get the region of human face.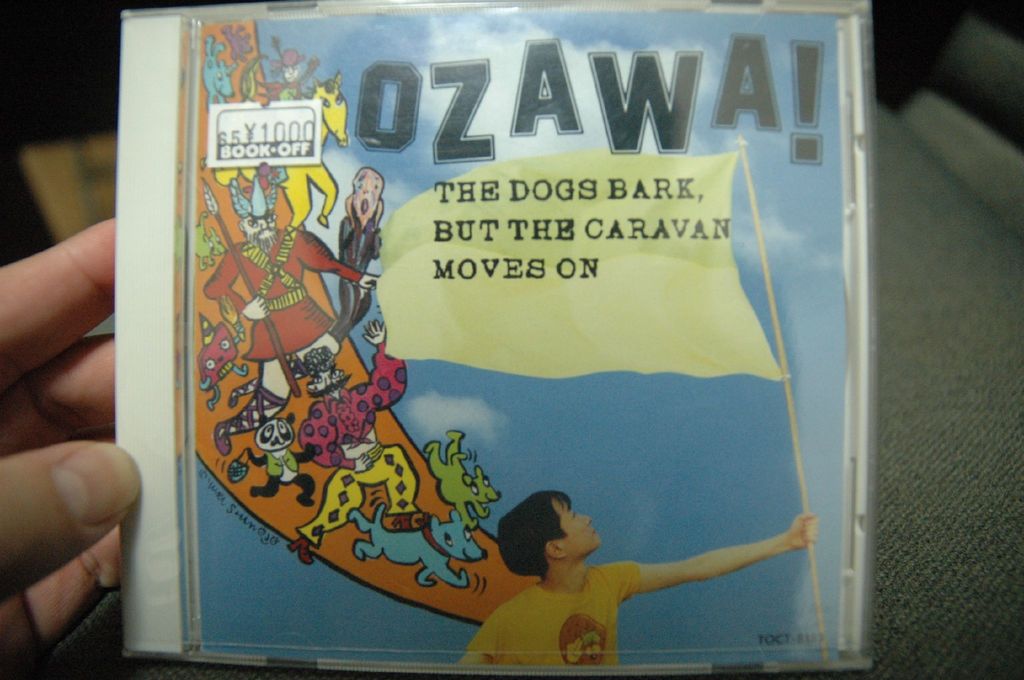
[x1=314, y1=366, x2=346, y2=396].
